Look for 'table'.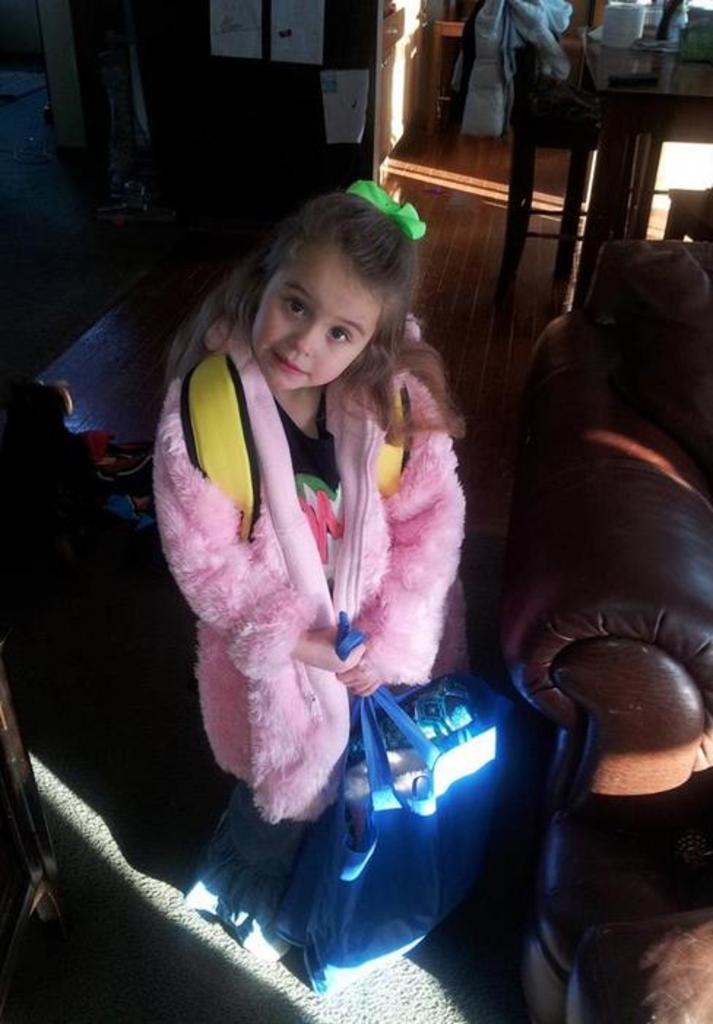
Found: region(501, 41, 712, 308).
